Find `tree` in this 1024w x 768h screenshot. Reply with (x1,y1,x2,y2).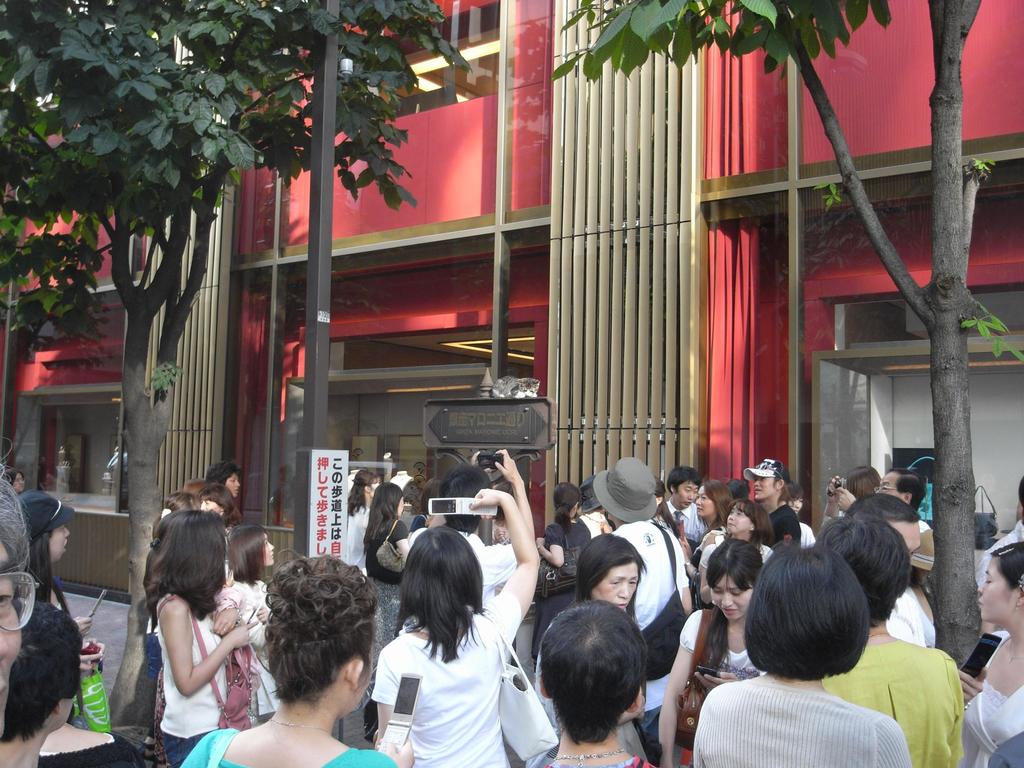
(555,0,1023,666).
